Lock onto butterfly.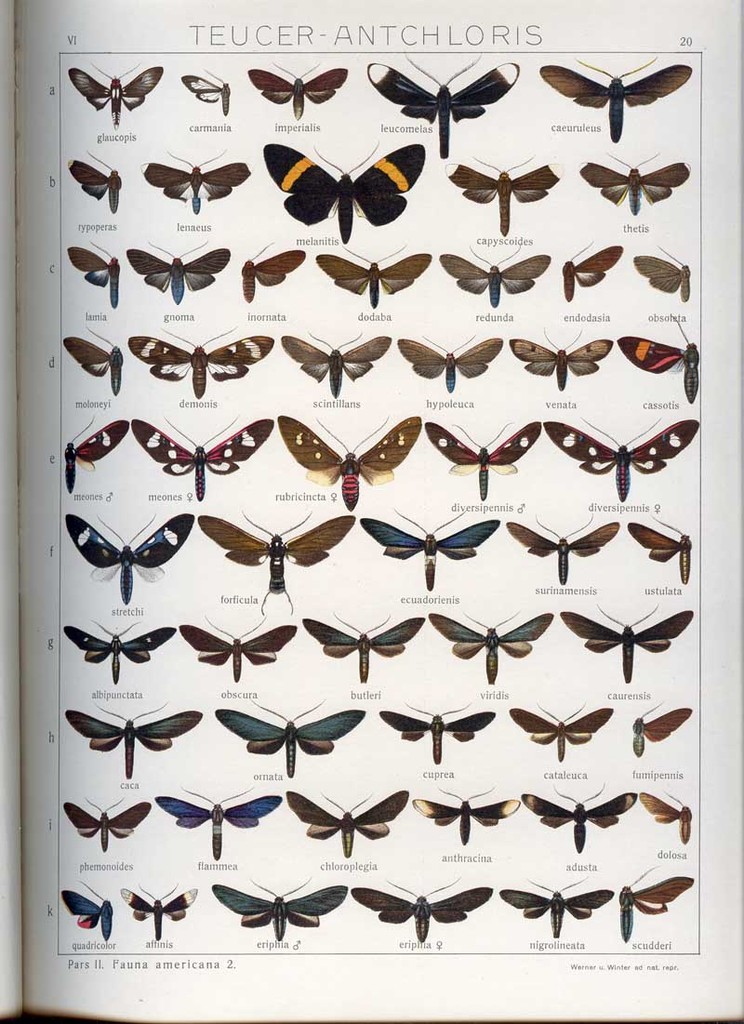
Locked: {"x1": 119, "y1": 884, "x2": 188, "y2": 944}.
